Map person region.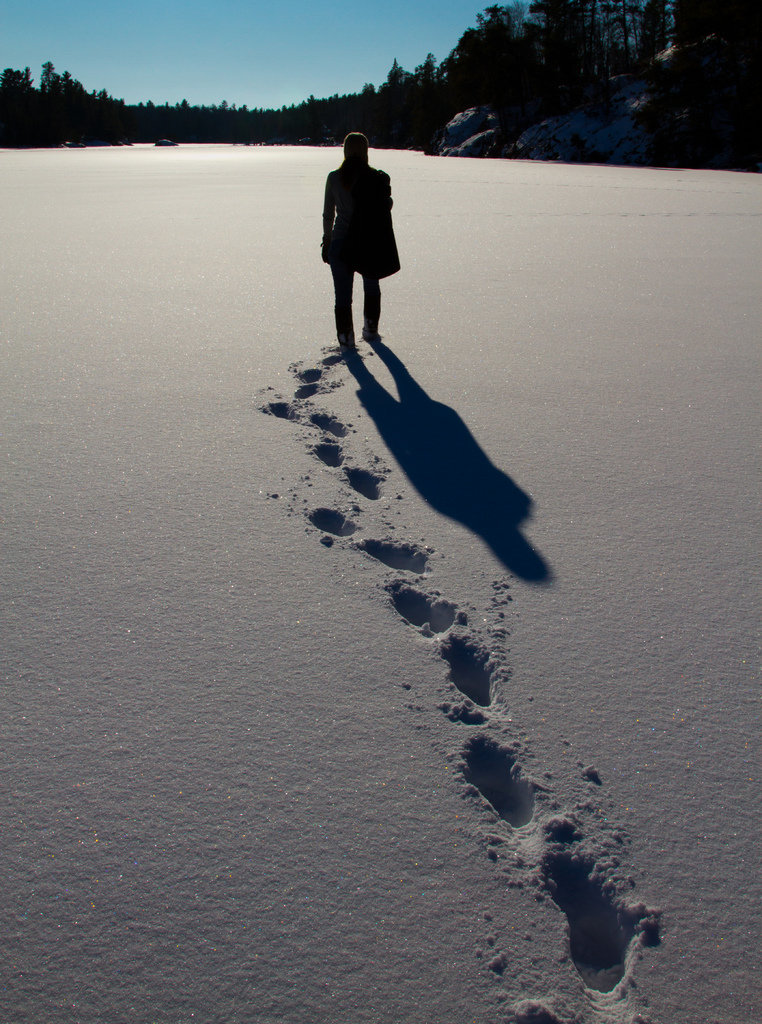
Mapped to pyautogui.locateOnScreen(317, 120, 409, 367).
